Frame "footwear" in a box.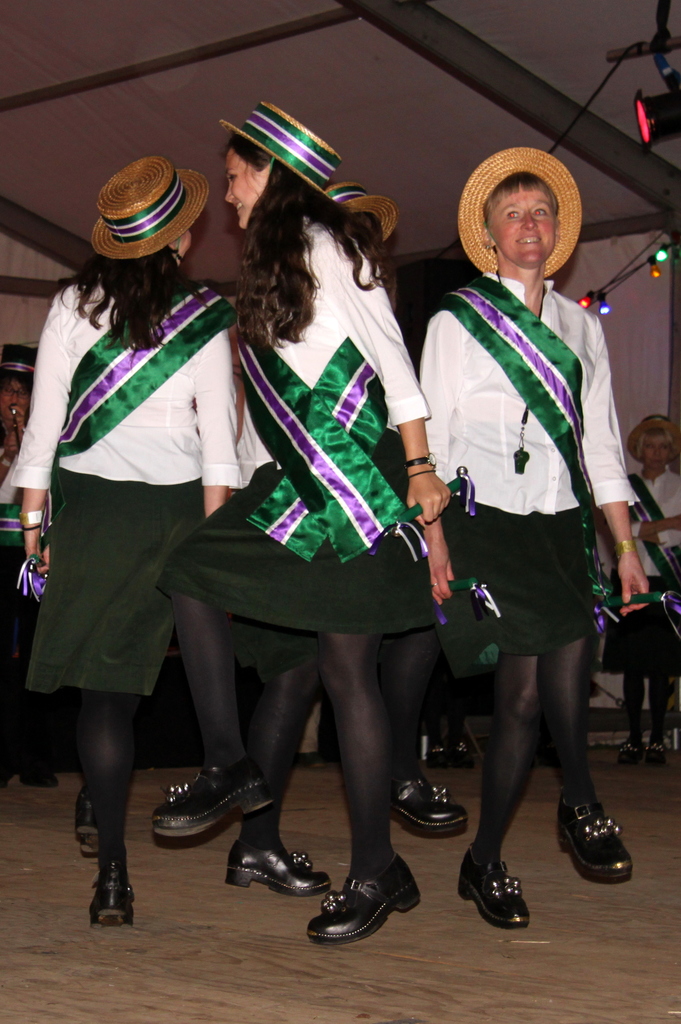
x1=150, y1=767, x2=270, y2=840.
